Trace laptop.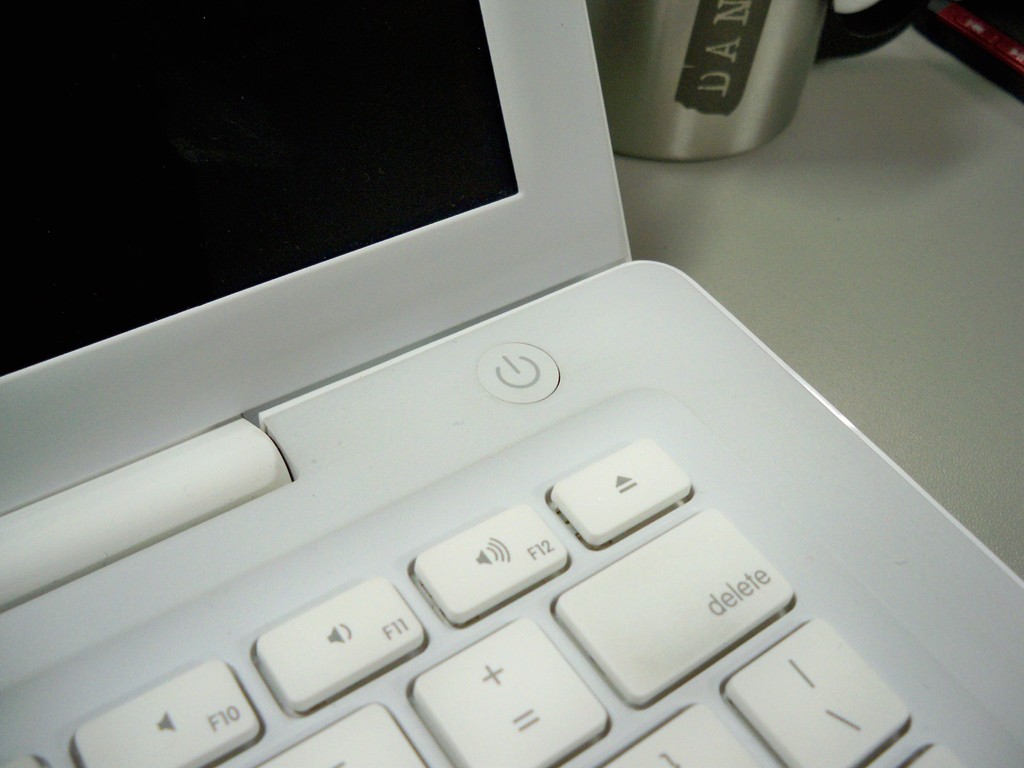
Traced to {"x1": 12, "y1": 19, "x2": 1023, "y2": 767}.
